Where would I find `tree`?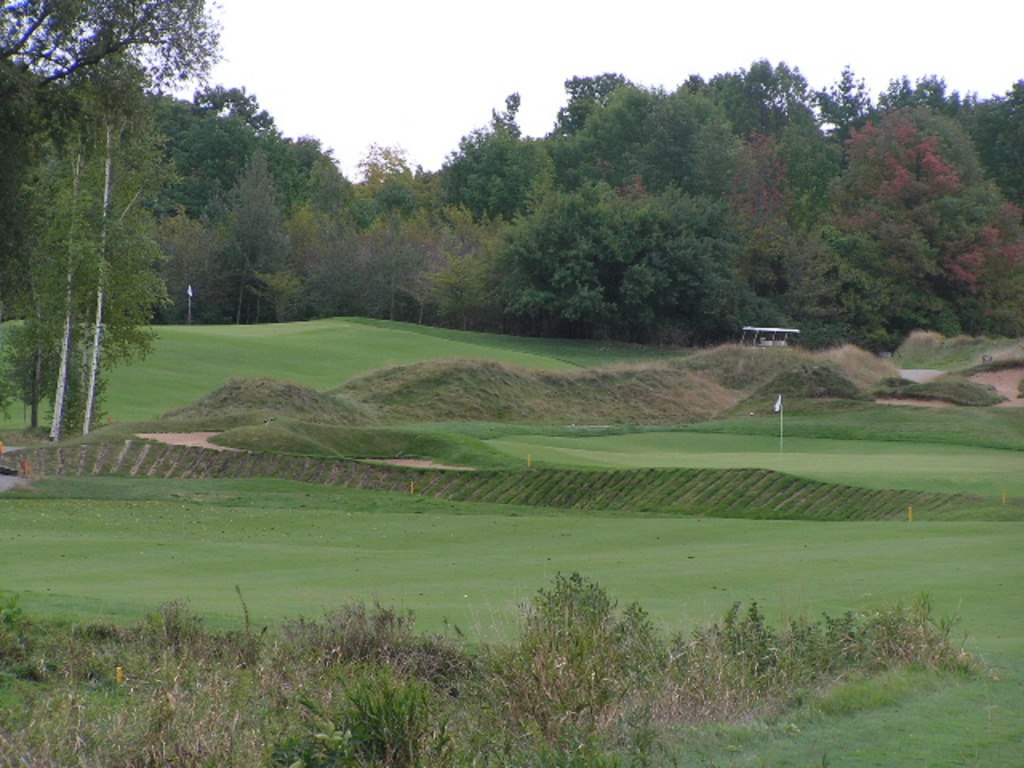
At <bbox>394, 202, 462, 323</bbox>.
